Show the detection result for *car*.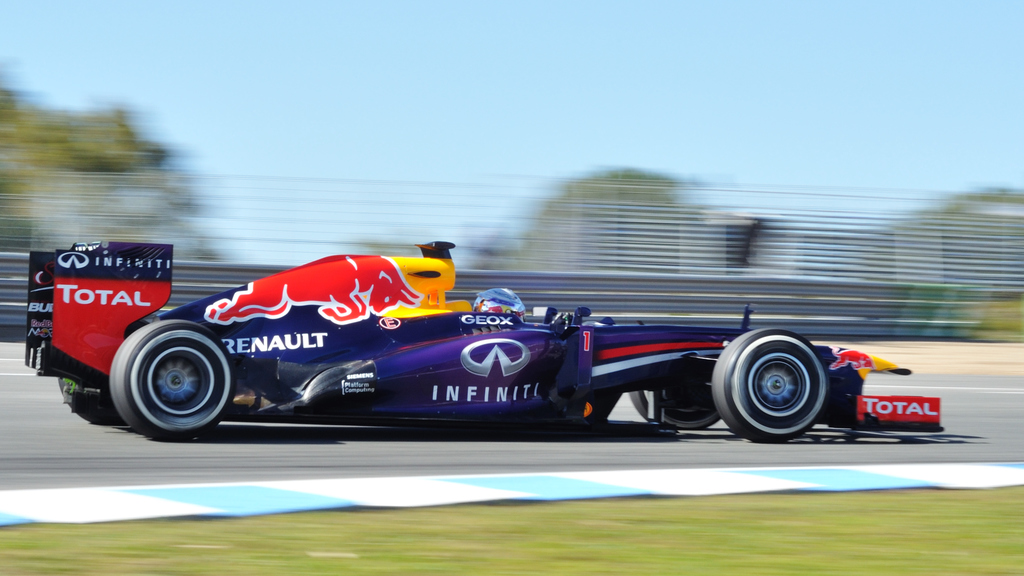
<box>35,228,937,442</box>.
